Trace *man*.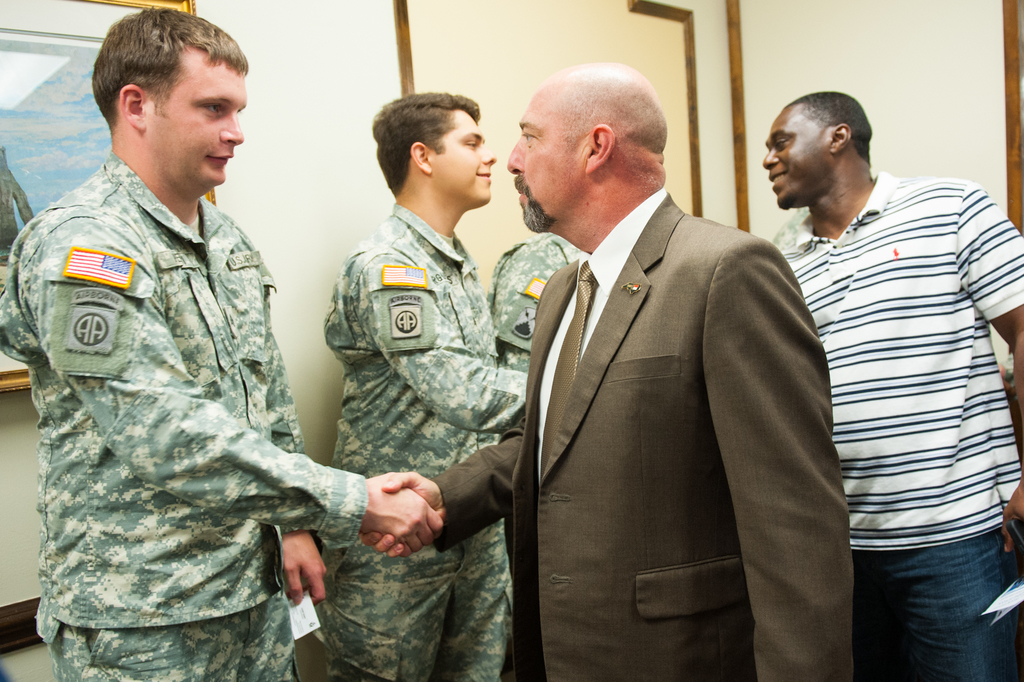
Traced to <bbox>321, 94, 538, 681</bbox>.
